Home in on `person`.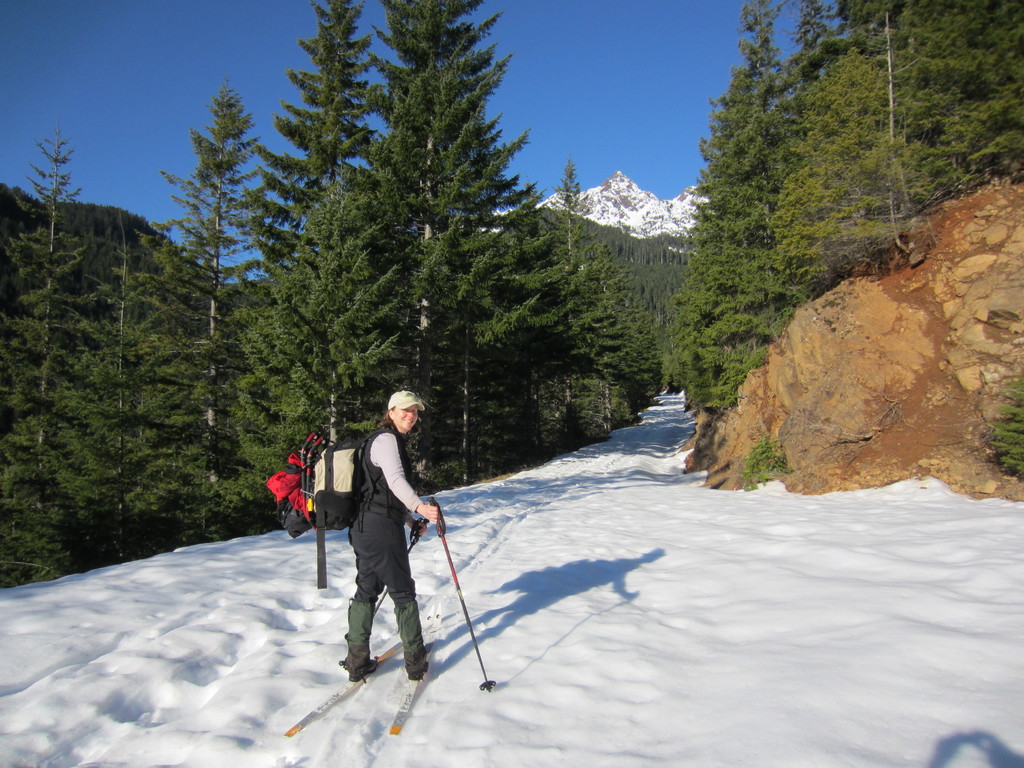
Homed in at bbox=[349, 391, 441, 679].
